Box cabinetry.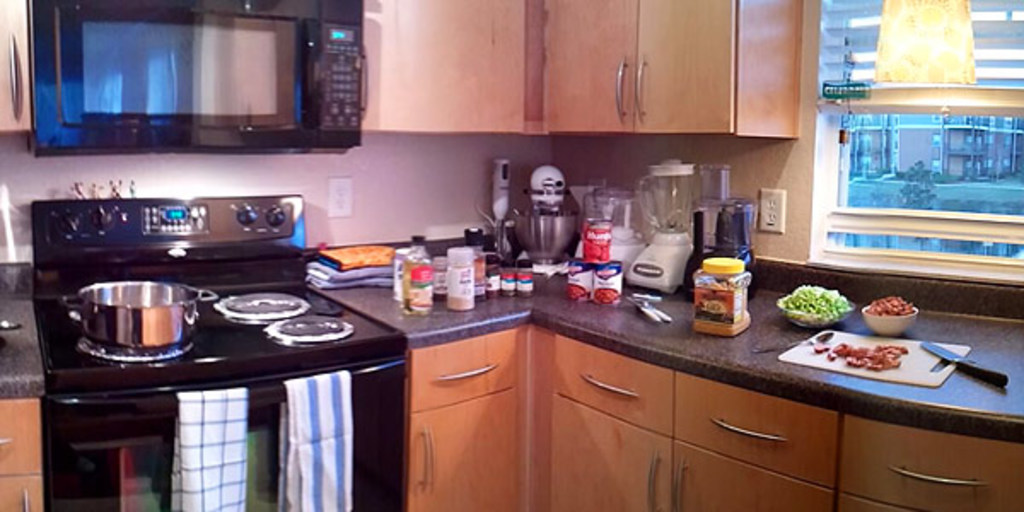
l=532, t=326, r=843, b=510.
